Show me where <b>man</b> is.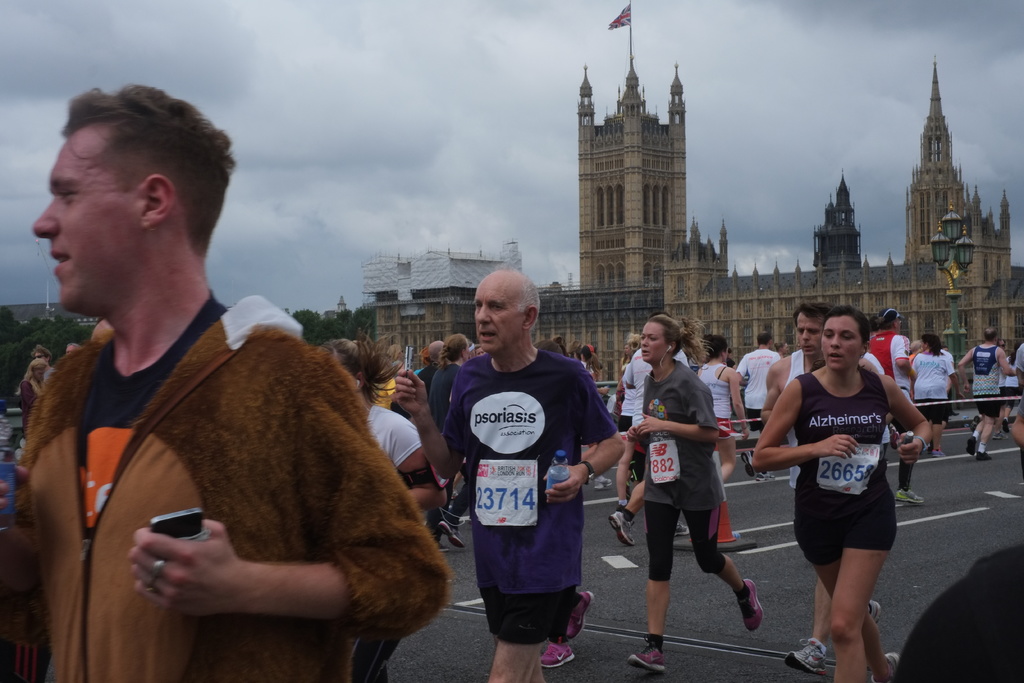
<b>man</b> is at <box>729,333,778,422</box>.
